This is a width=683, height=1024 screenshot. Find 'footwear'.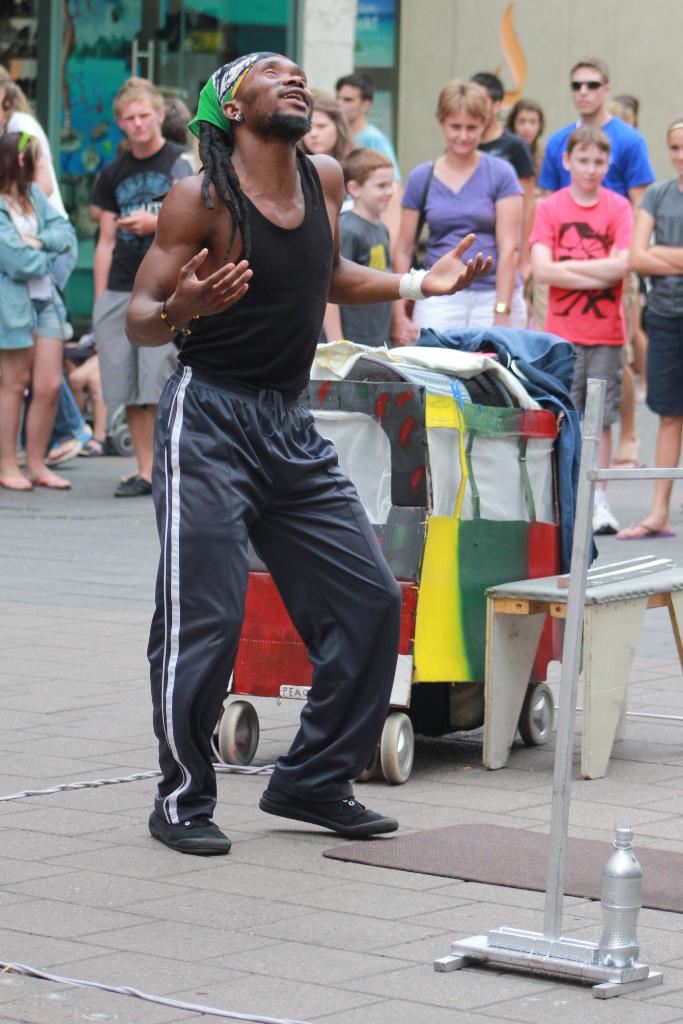
Bounding box: left=590, top=488, right=616, bottom=528.
